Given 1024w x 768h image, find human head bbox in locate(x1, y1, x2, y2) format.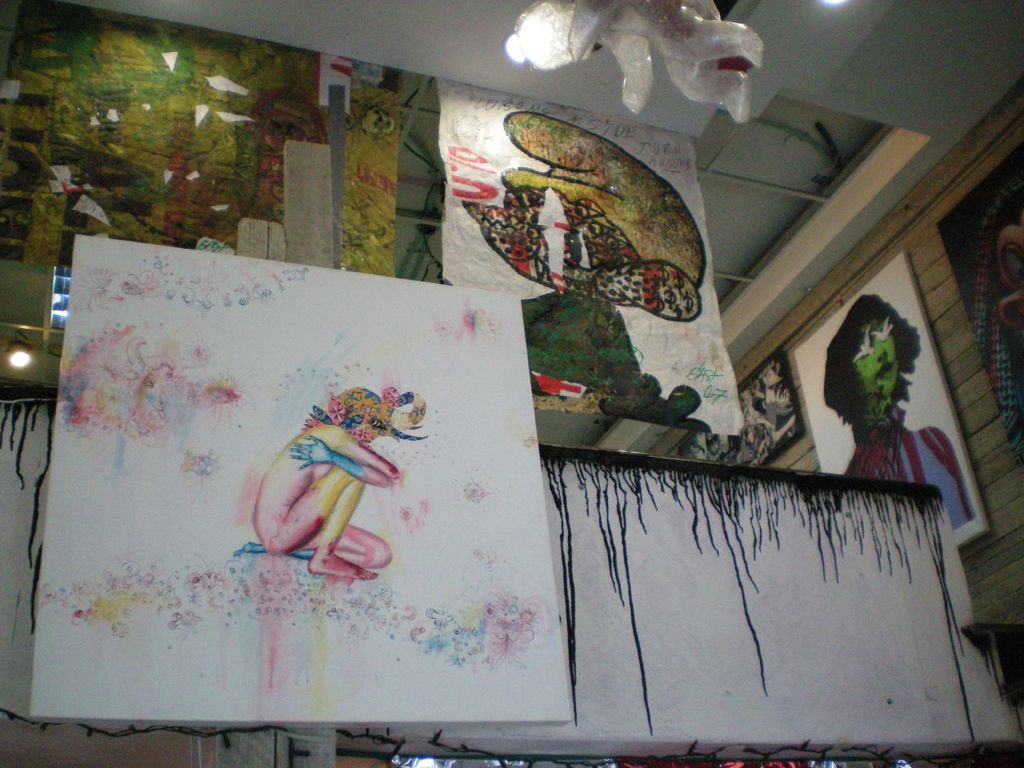
locate(323, 385, 394, 449).
